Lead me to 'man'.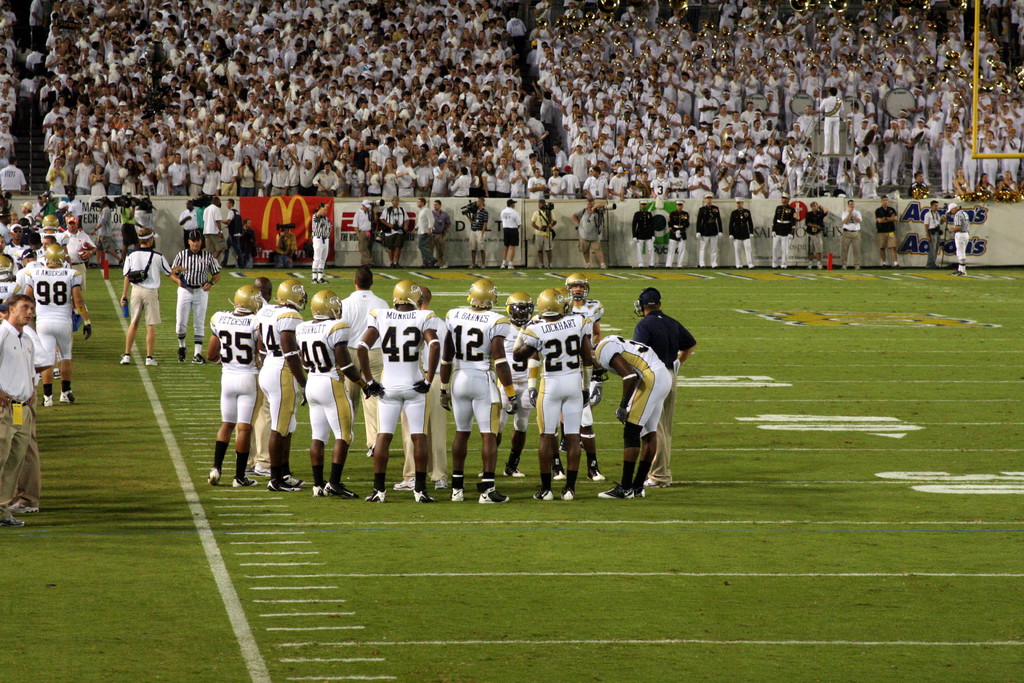
Lead to rect(15, 250, 46, 298).
